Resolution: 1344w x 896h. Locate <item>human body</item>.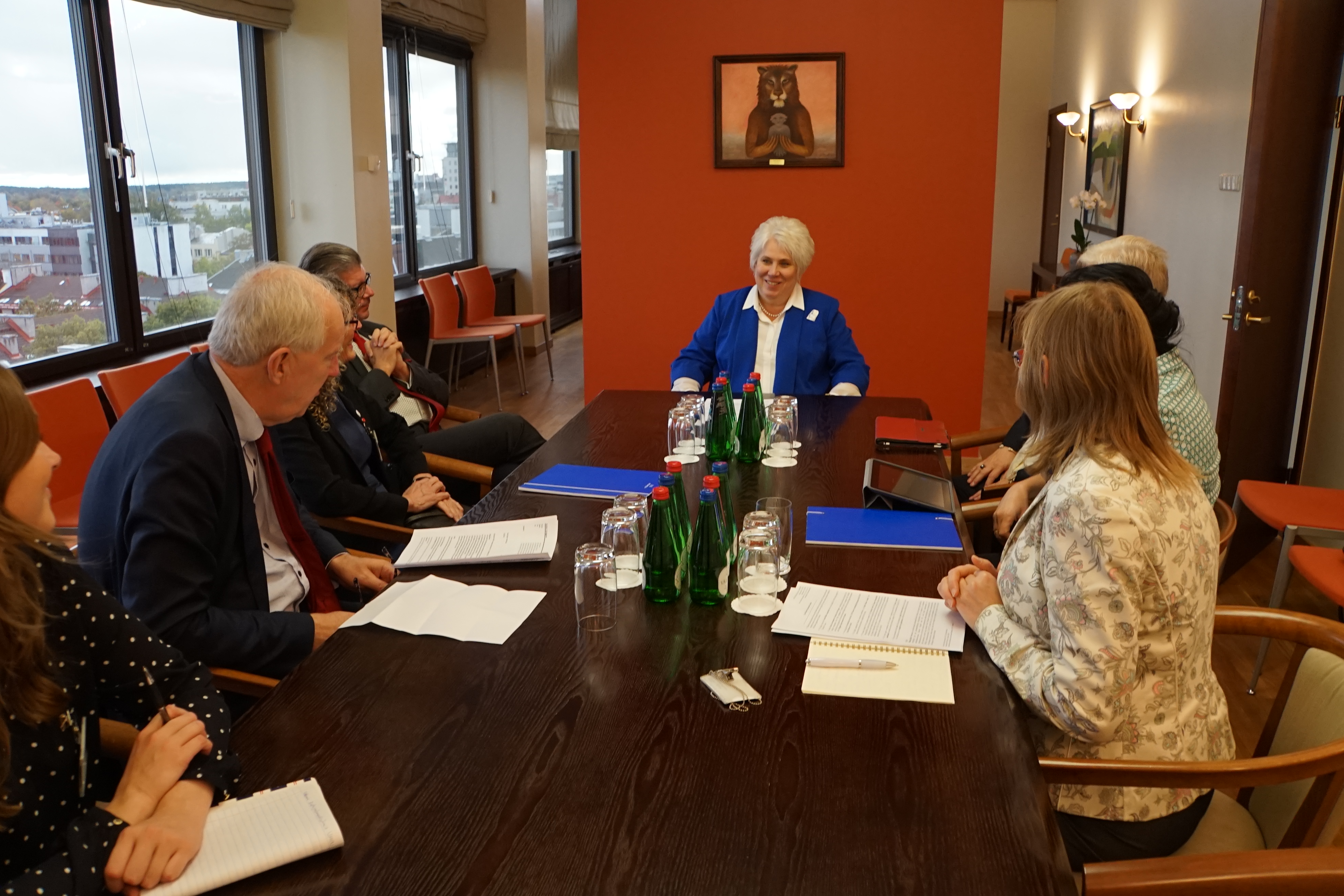
329 76 401 170.
